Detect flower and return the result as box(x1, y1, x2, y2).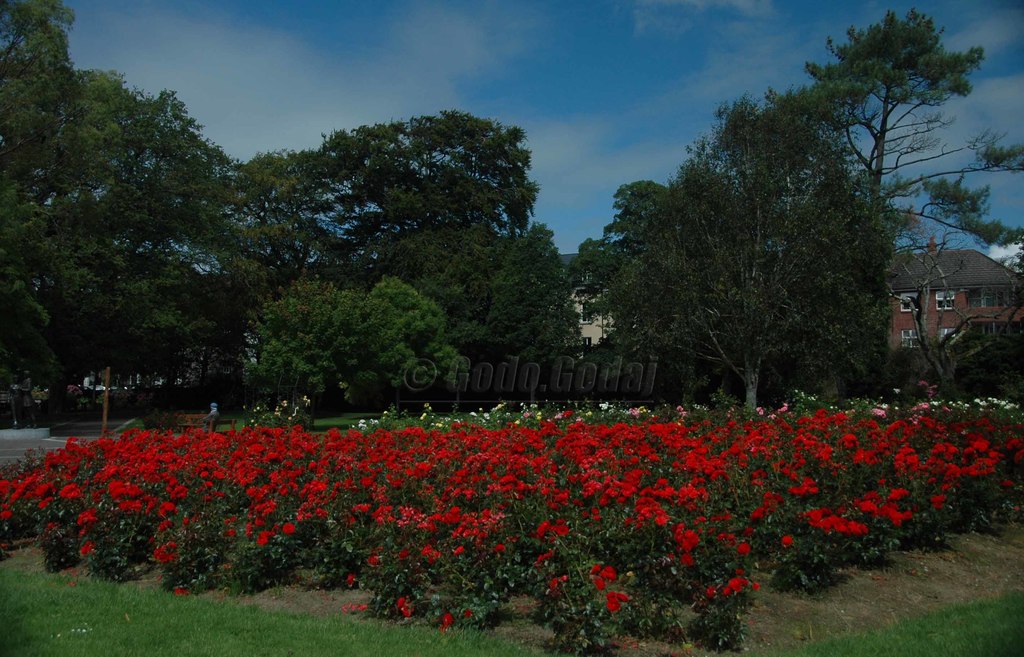
box(284, 521, 295, 534).
